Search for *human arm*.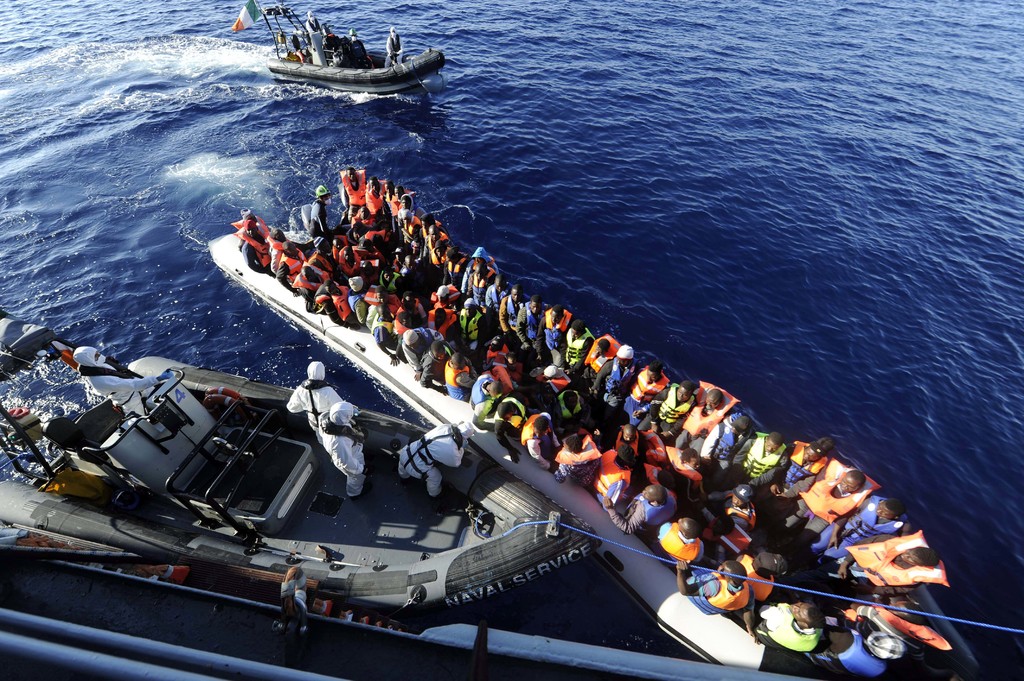
Found at crop(273, 261, 299, 297).
